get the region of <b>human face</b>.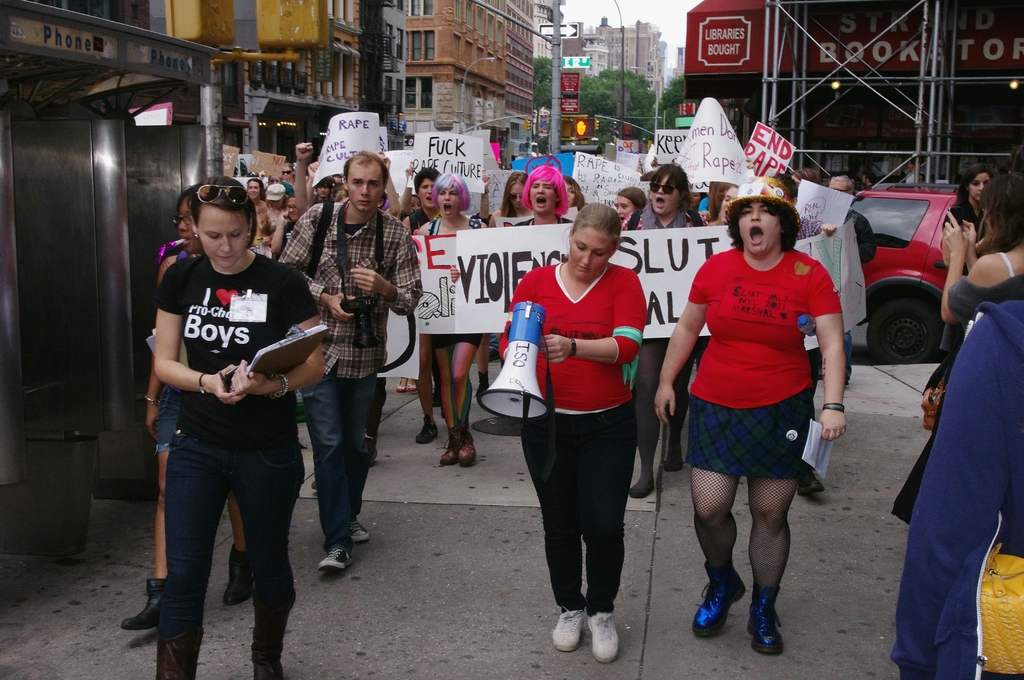
select_region(646, 174, 677, 215).
